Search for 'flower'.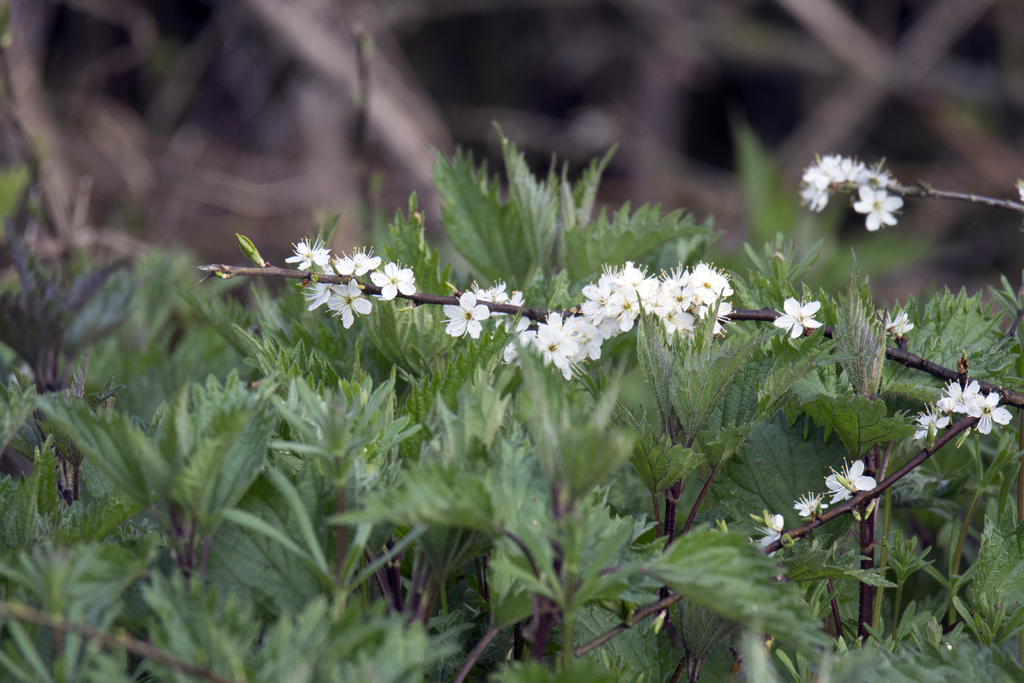
Found at 823,454,877,503.
